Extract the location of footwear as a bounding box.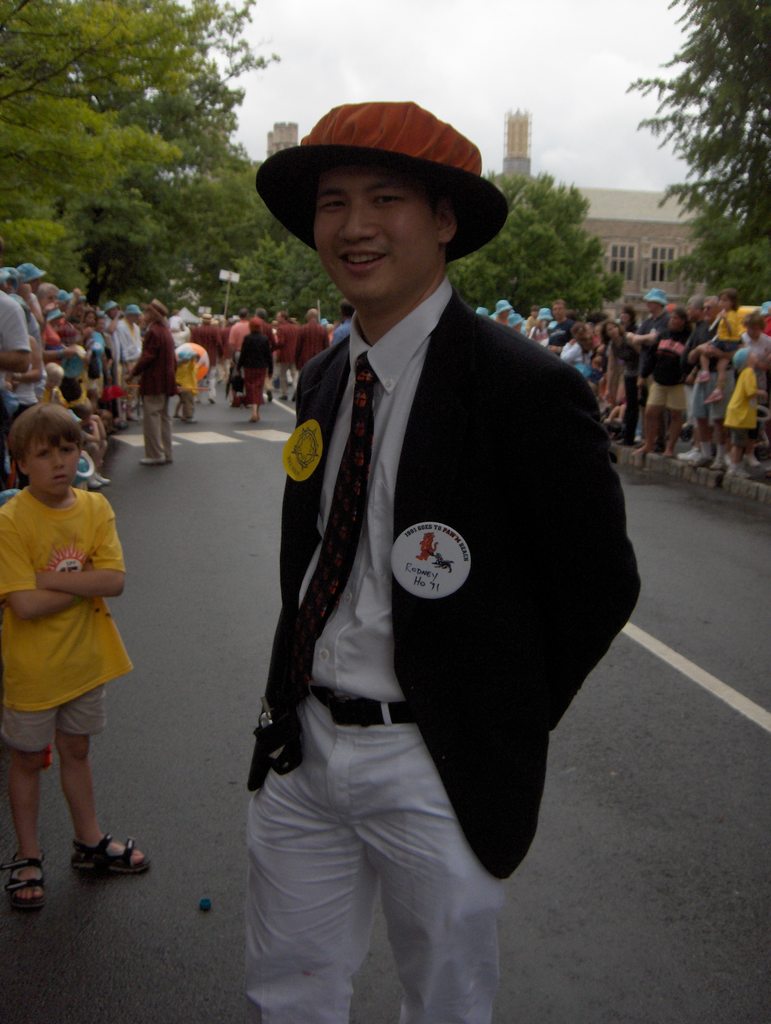
[183, 413, 197, 422].
